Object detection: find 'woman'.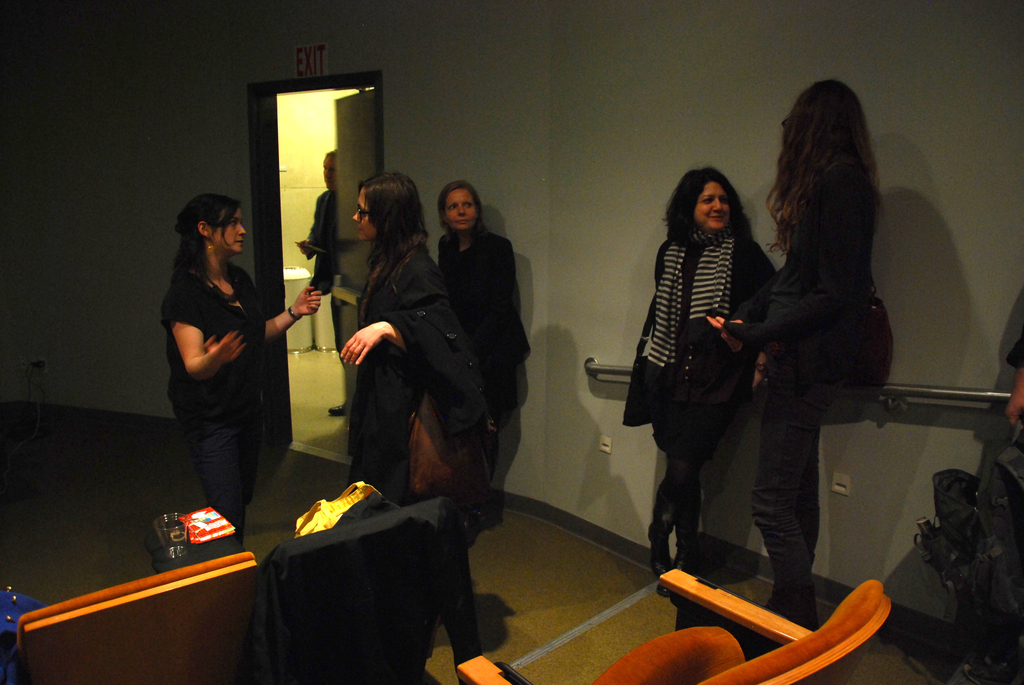
crop(706, 81, 887, 629).
